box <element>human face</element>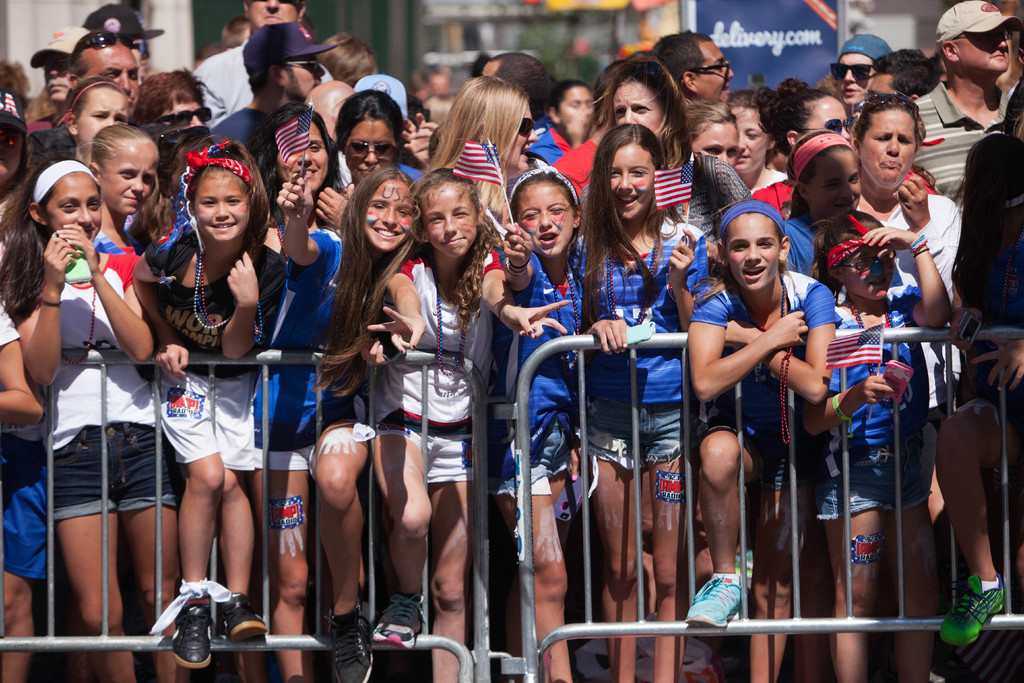
rect(50, 178, 102, 239)
